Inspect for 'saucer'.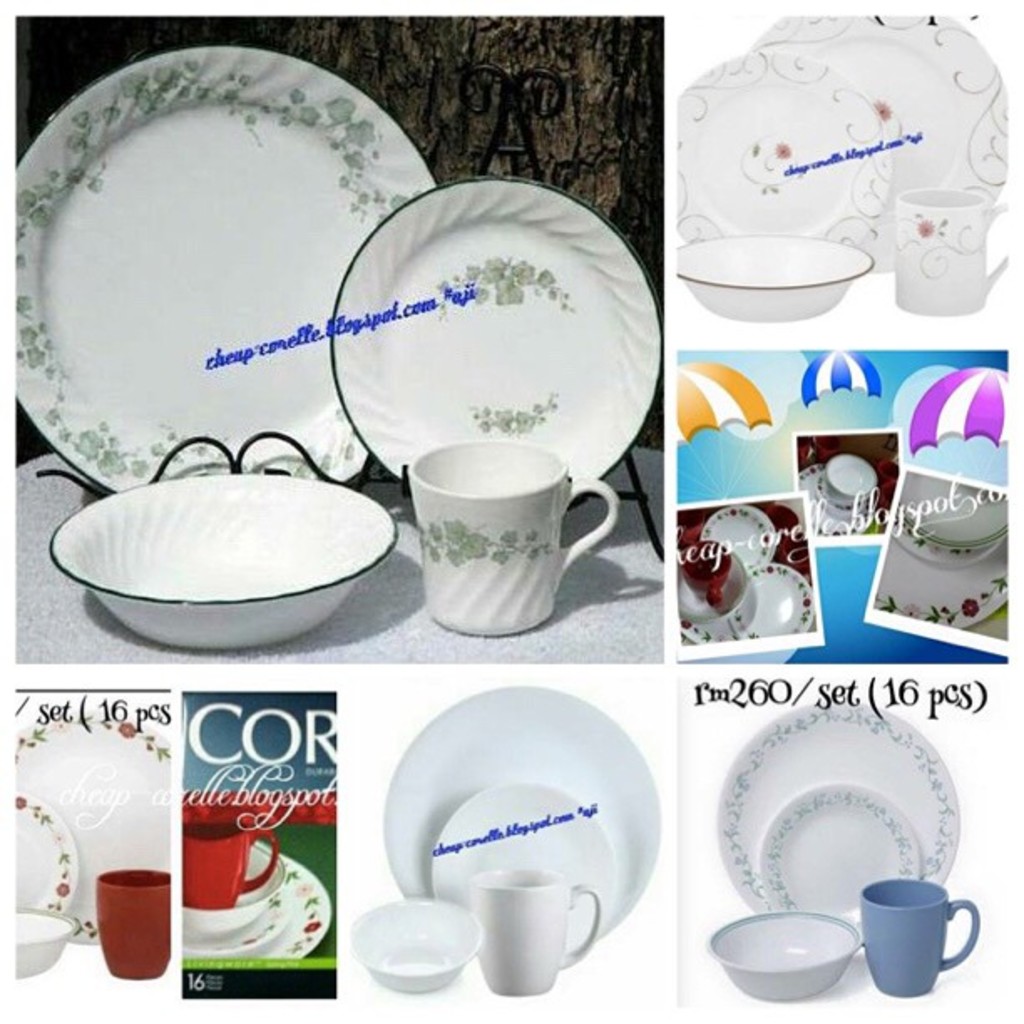
Inspection: <bbox>674, 45, 890, 251</bbox>.
